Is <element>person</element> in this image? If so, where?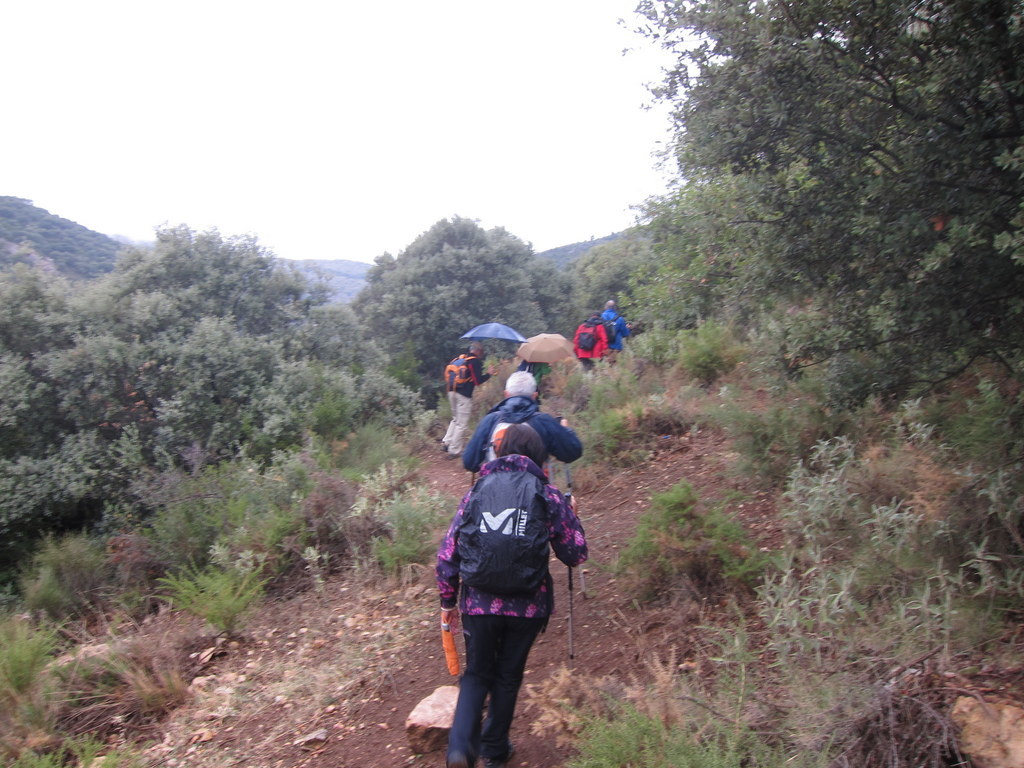
Yes, at [left=439, top=335, right=495, bottom=455].
